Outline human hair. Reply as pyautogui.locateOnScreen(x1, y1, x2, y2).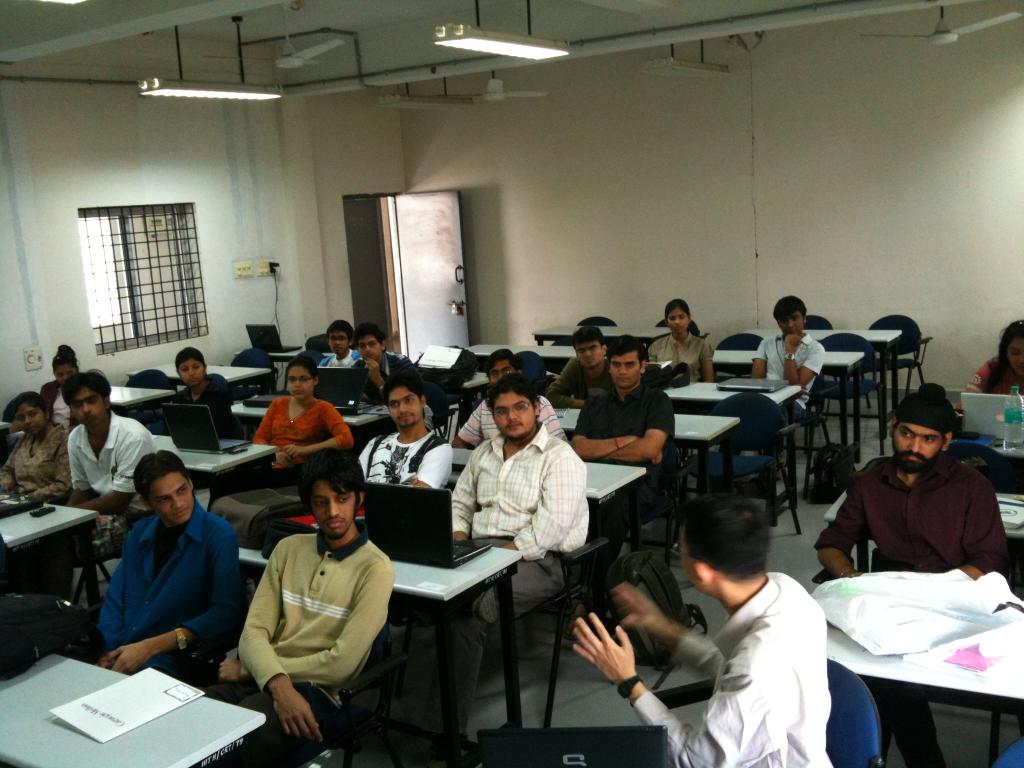
pyautogui.locateOnScreen(488, 372, 534, 408).
